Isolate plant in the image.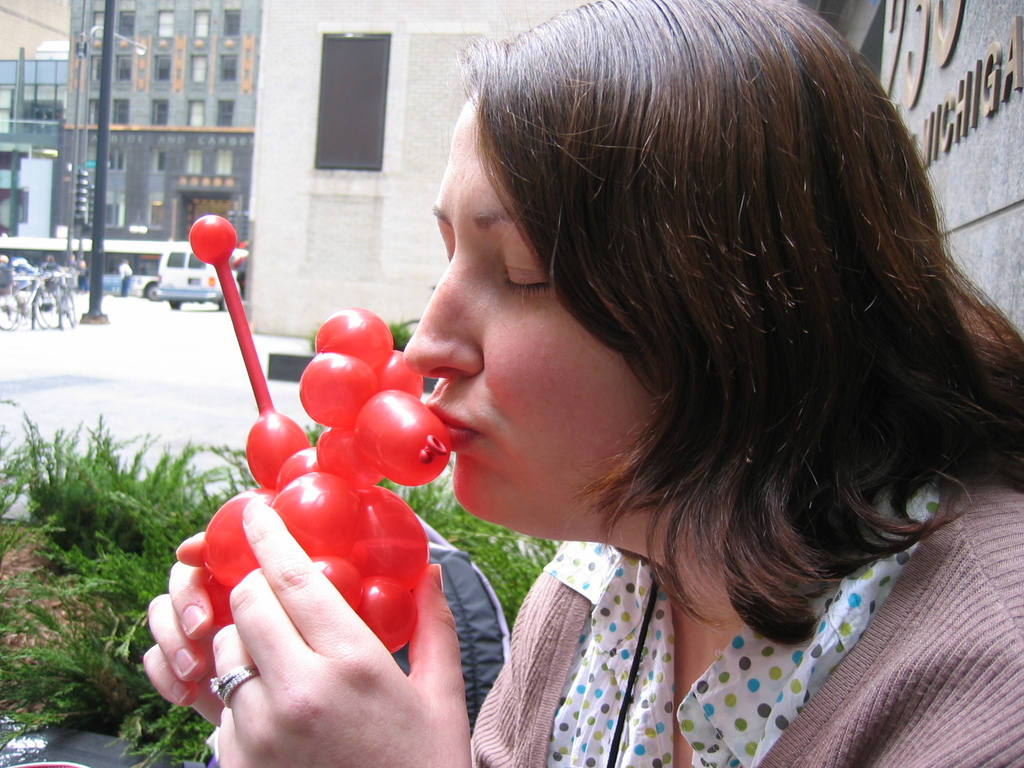
Isolated region: [x1=387, y1=319, x2=429, y2=349].
